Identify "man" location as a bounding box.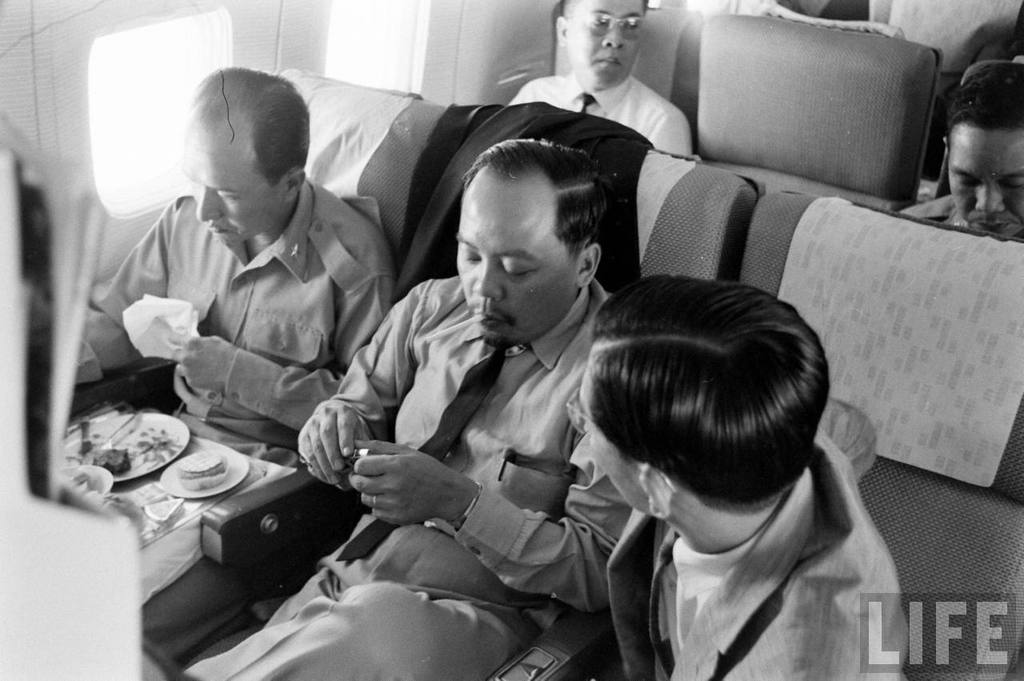
{"left": 558, "top": 294, "right": 911, "bottom": 680}.
